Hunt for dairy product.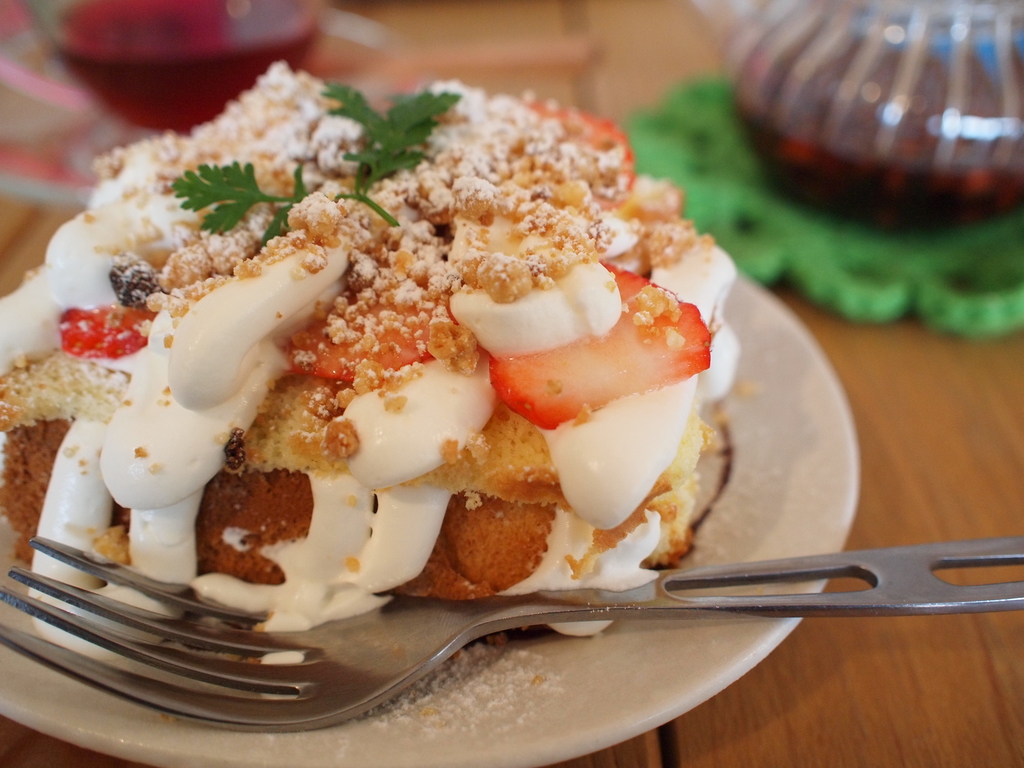
Hunted down at box(0, 61, 746, 701).
